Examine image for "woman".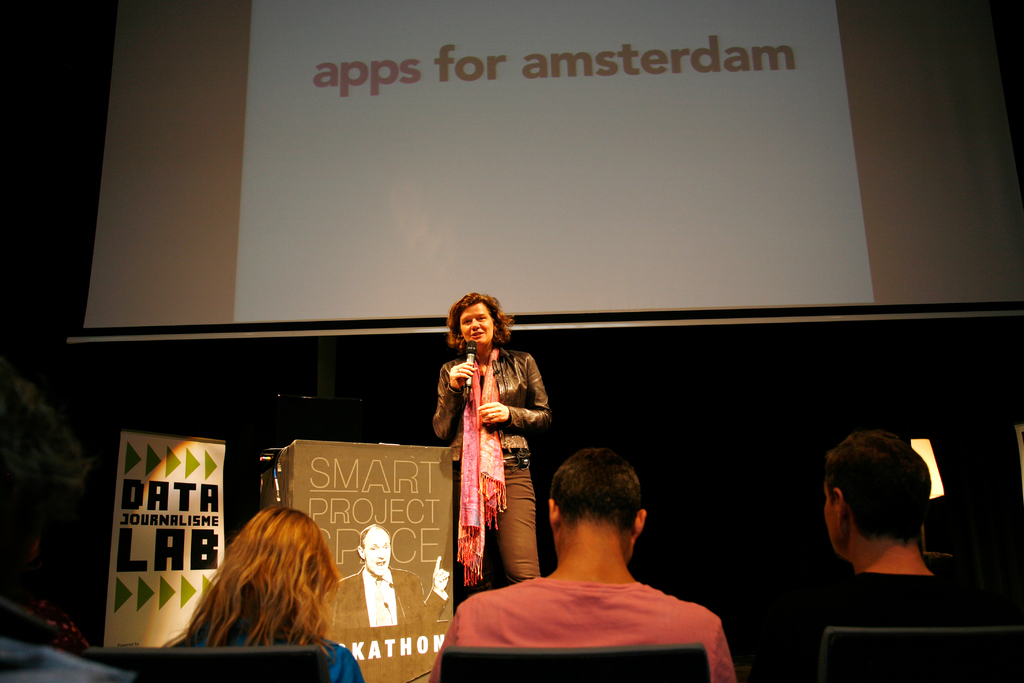
Examination result: crop(163, 509, 359, 682).
